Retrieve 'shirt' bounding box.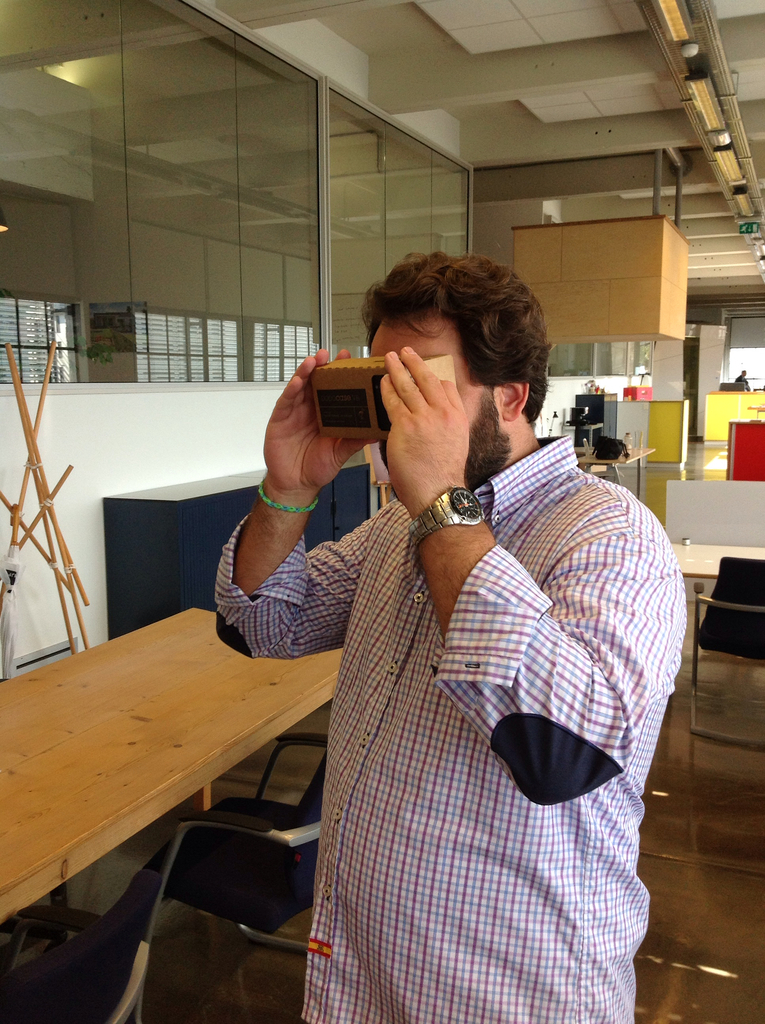
Bounding box: BBox(241, 344, 677, 996).
